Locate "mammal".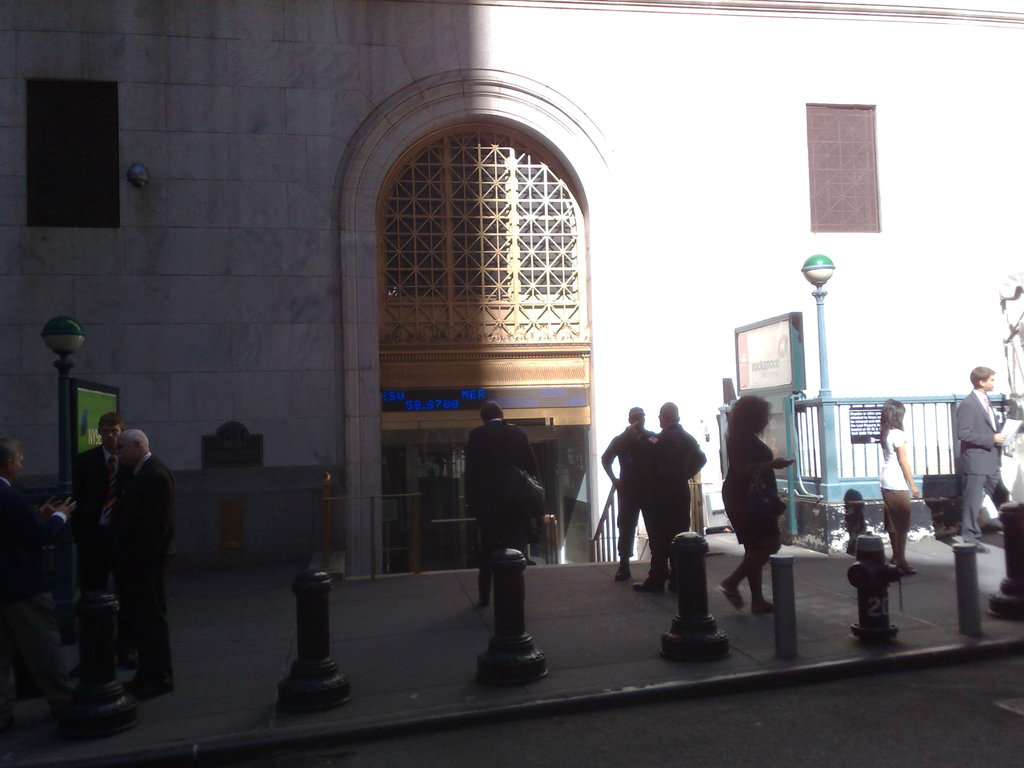
Bounding box: pyautogui.locateOnScreen(0, 437, 79, 707).
